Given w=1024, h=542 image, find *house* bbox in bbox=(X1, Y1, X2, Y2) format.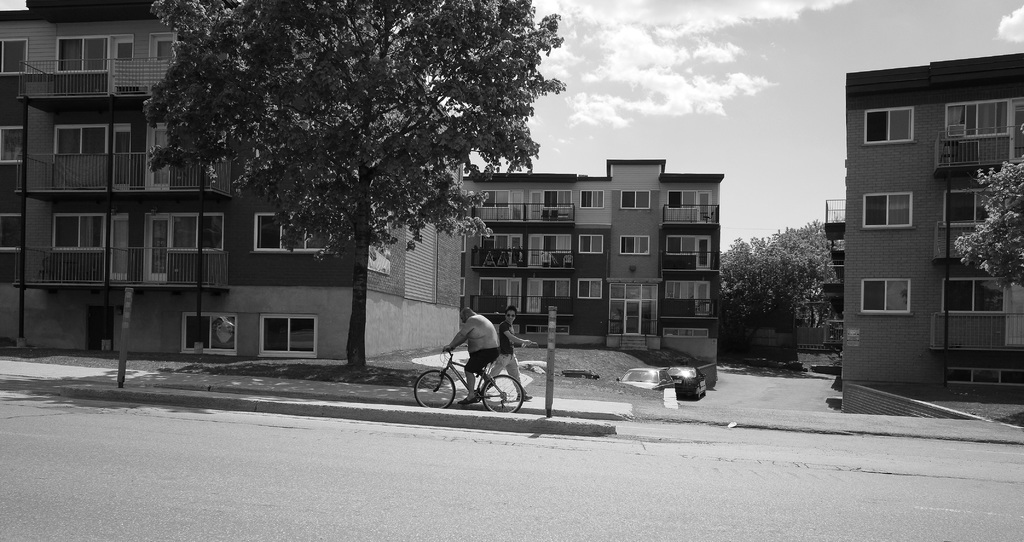
bbox=(819, 34, 1023, 385).
